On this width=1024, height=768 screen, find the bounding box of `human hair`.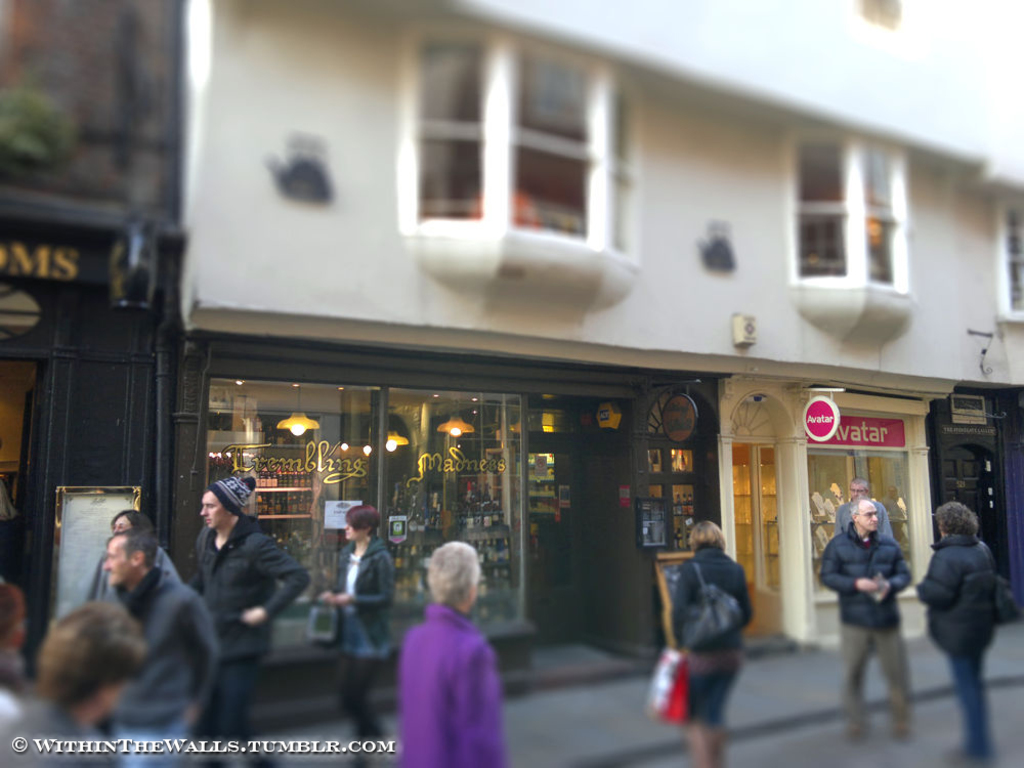
Bounding box: BBox(27, 612, 152, 719).
